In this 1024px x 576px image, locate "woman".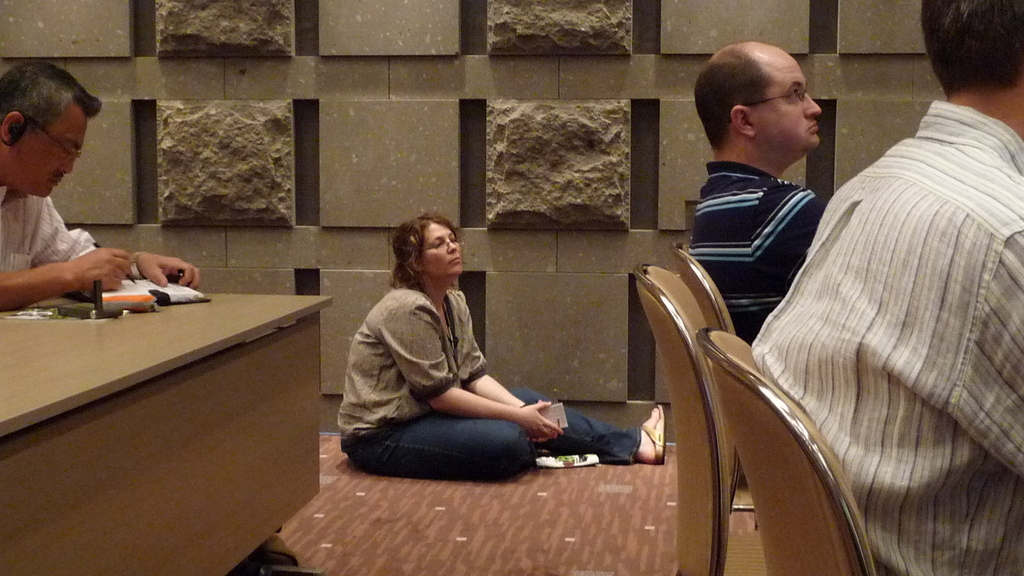
Bounding box: bbox=(338, 212, 665, 479).
